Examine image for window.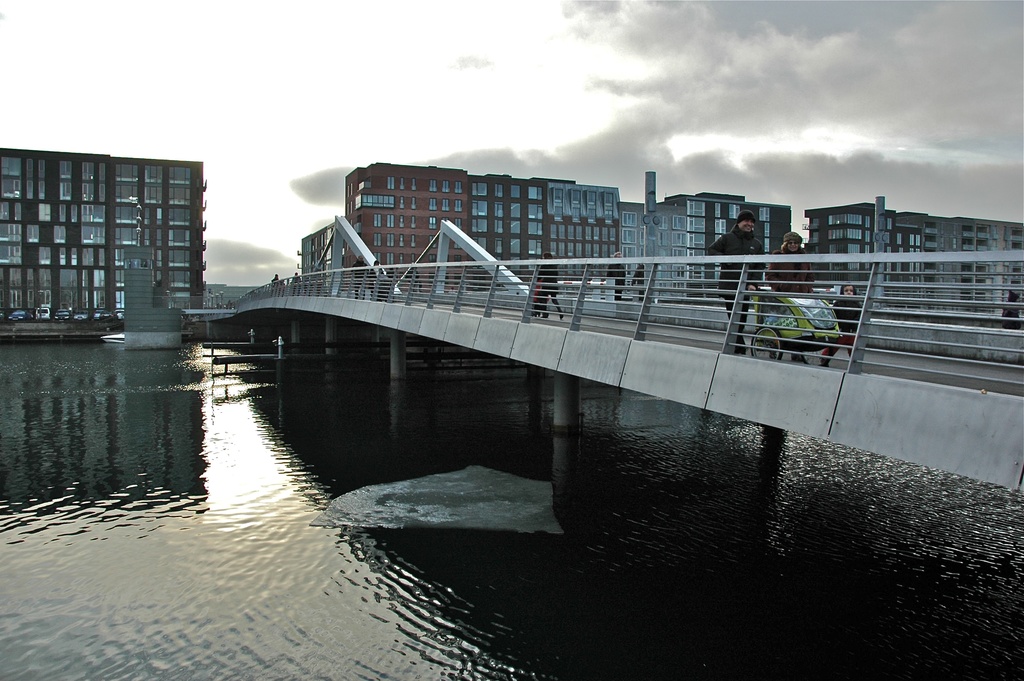
Examination result: Rect(963, 278, 973, 285).
